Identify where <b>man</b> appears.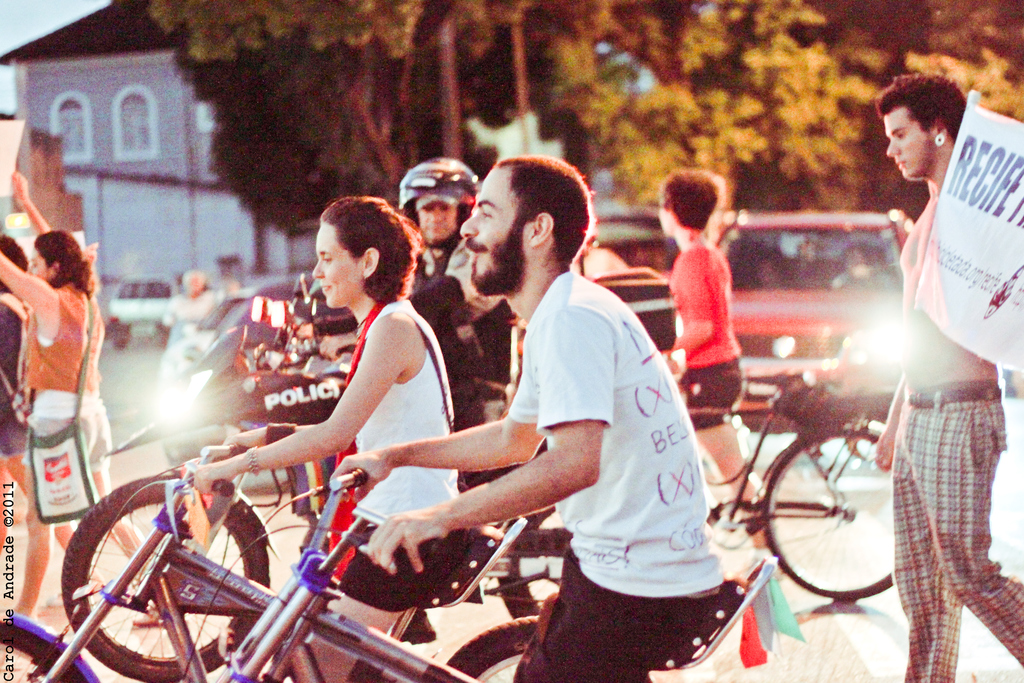
Appears at detection(877, 77, 1023, 682).
